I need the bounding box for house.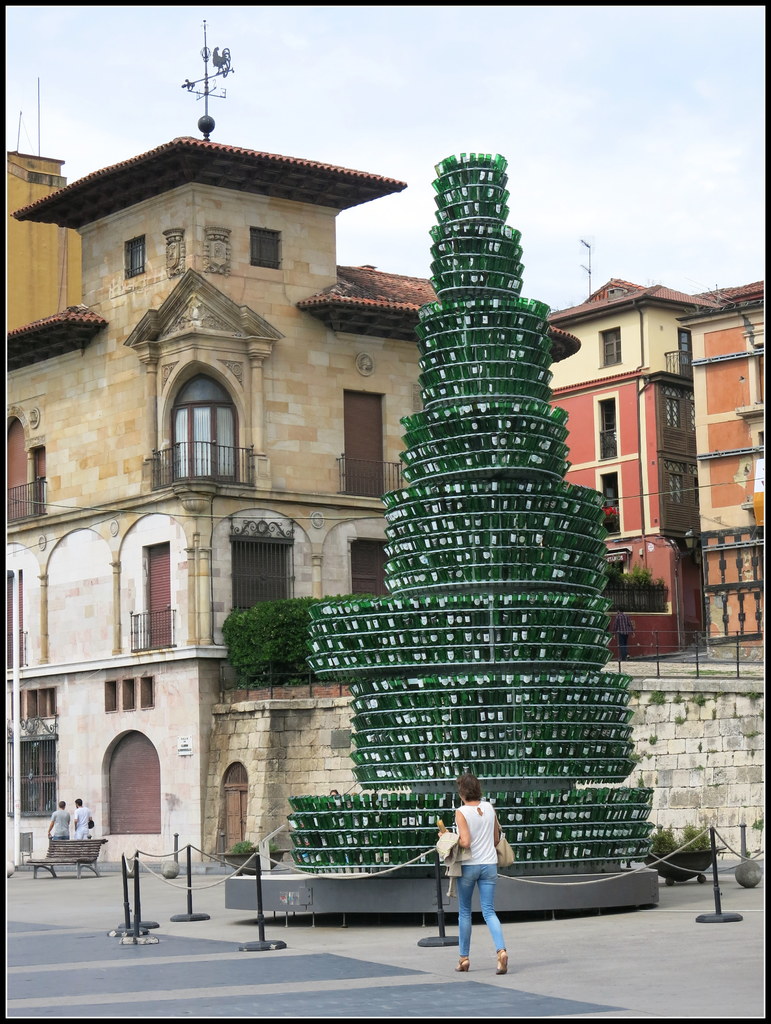
Here it is: box(0, 141, 77, 339).
